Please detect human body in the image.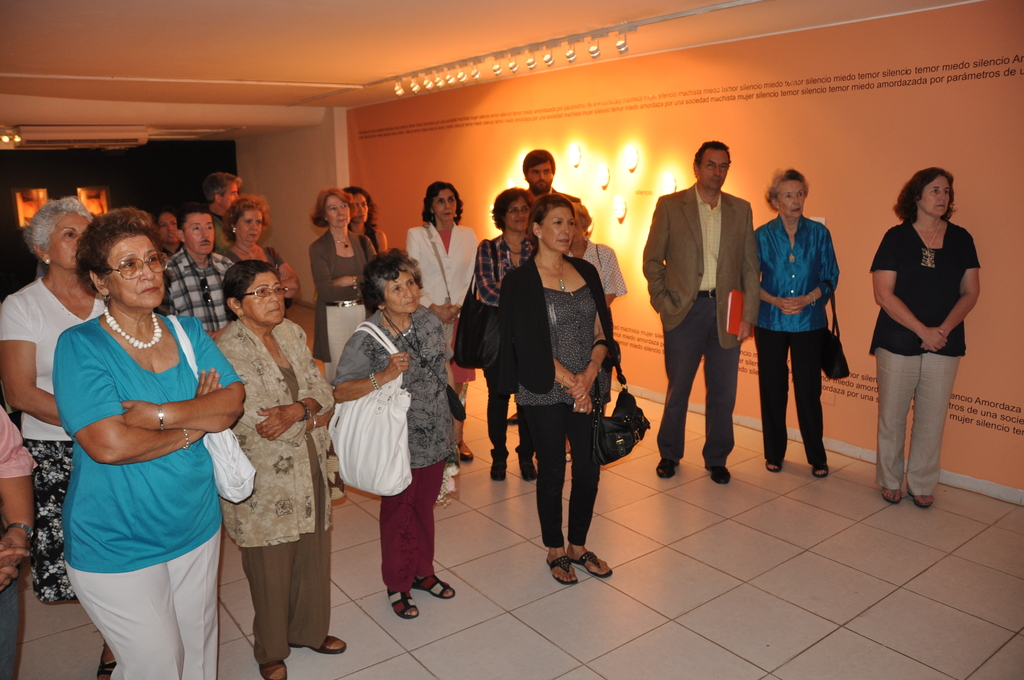
164 252 234 344.
